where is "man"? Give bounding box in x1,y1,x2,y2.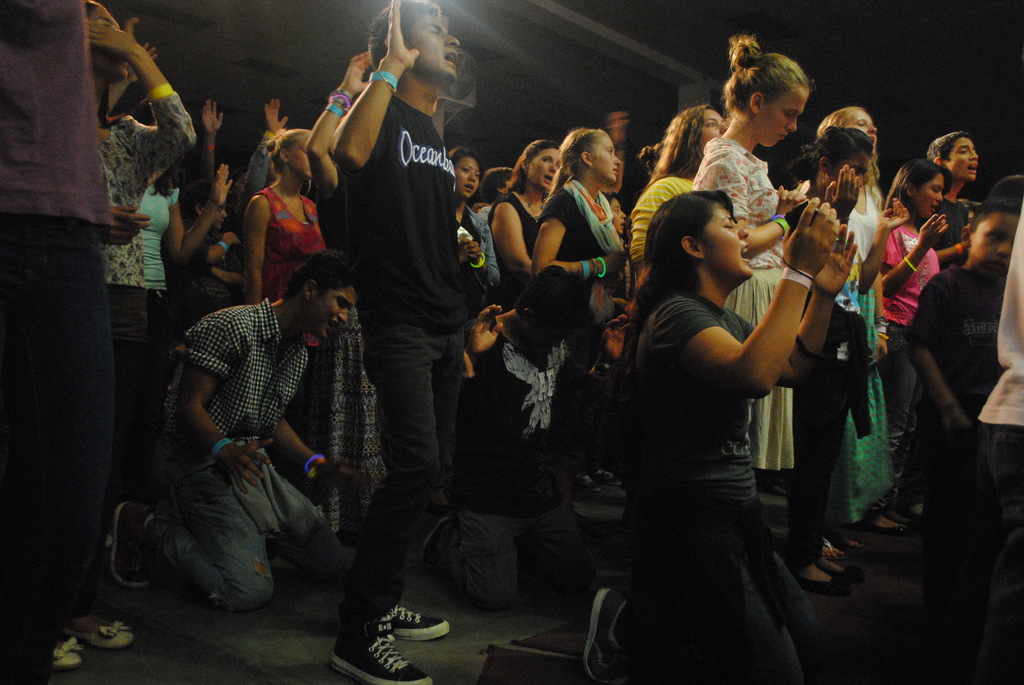
300,5,492,628.
